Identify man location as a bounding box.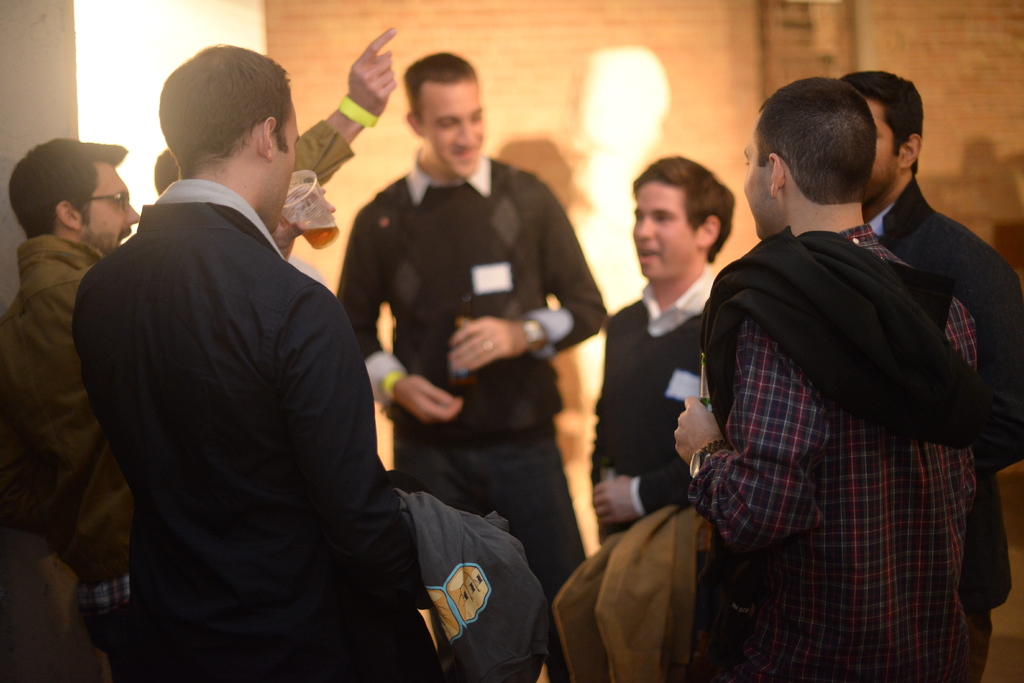
crop(835, 66, 1023, 518).
